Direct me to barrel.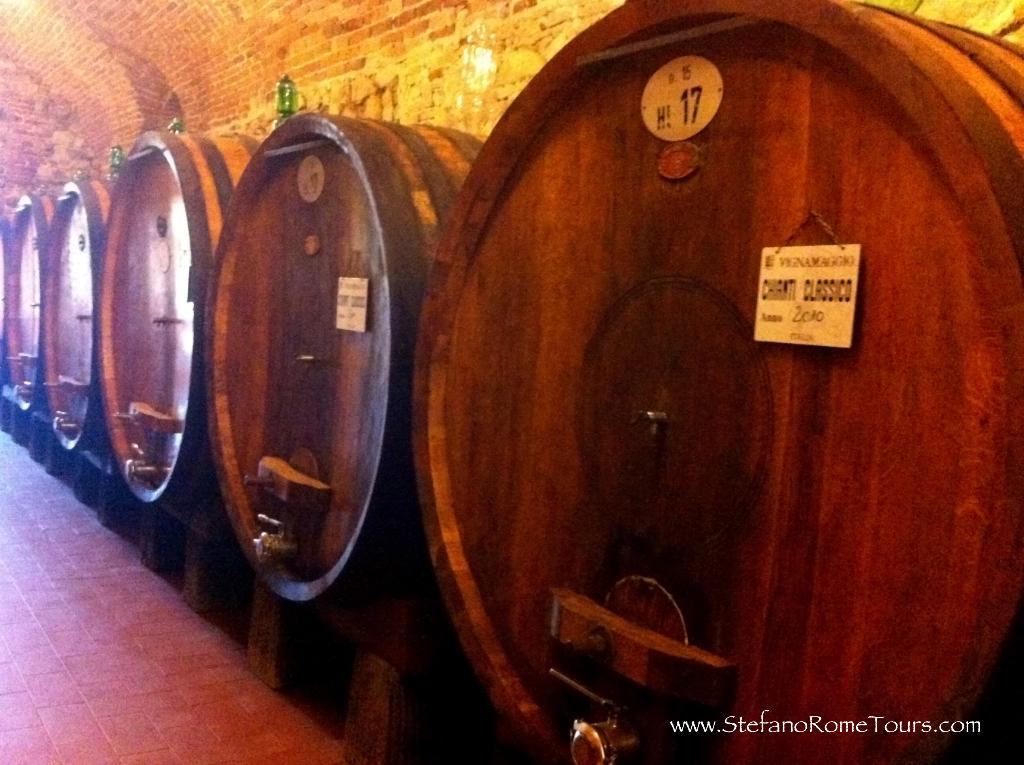
Direction: l=6, t=180, r=62, b=405.
